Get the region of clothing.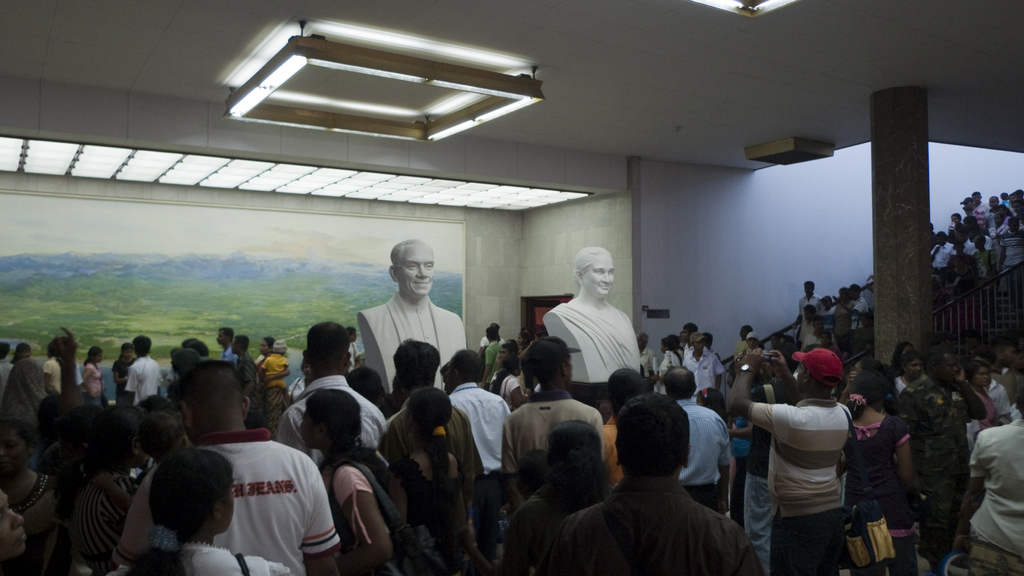
961:417:1023:572.
